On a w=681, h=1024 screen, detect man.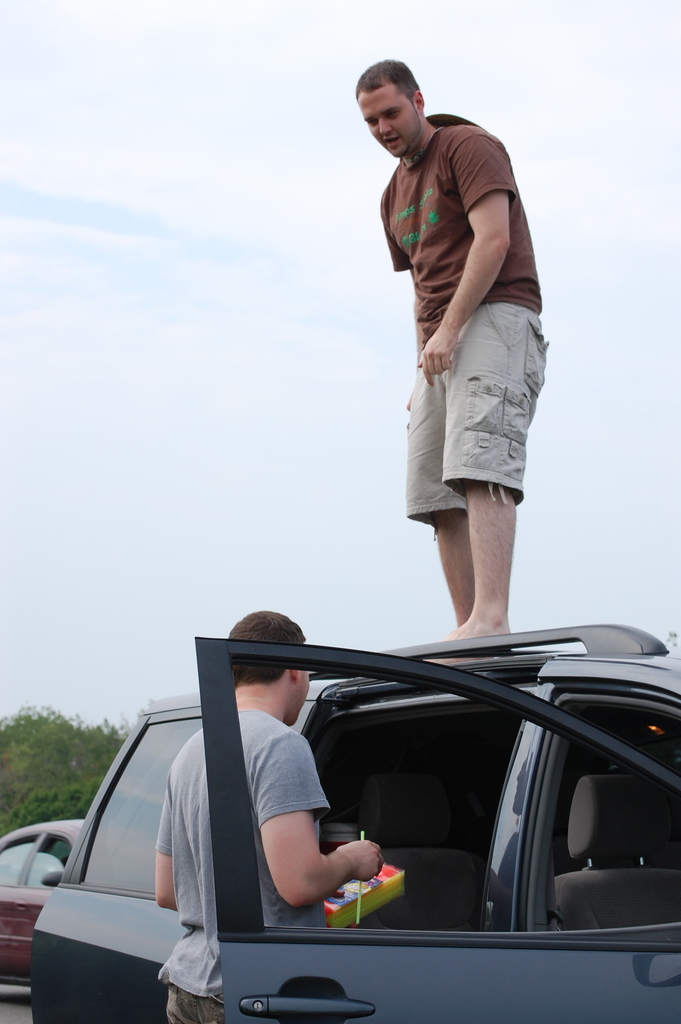
[154,611,380,1023].
